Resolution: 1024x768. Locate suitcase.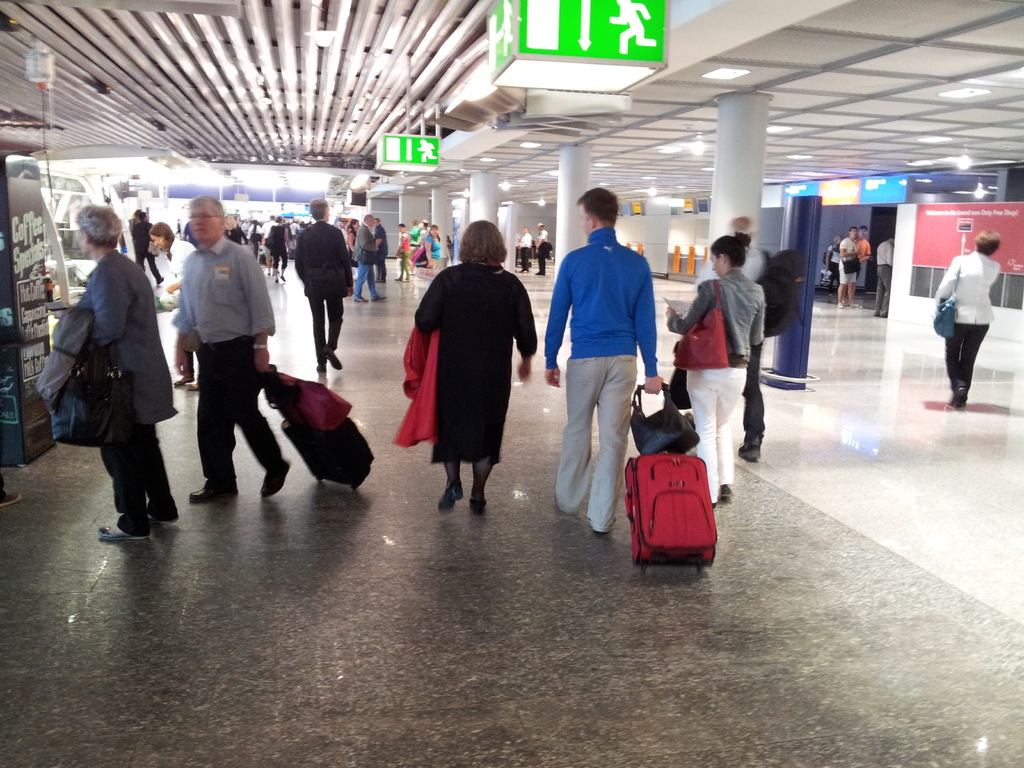
(260,359,374,492).
